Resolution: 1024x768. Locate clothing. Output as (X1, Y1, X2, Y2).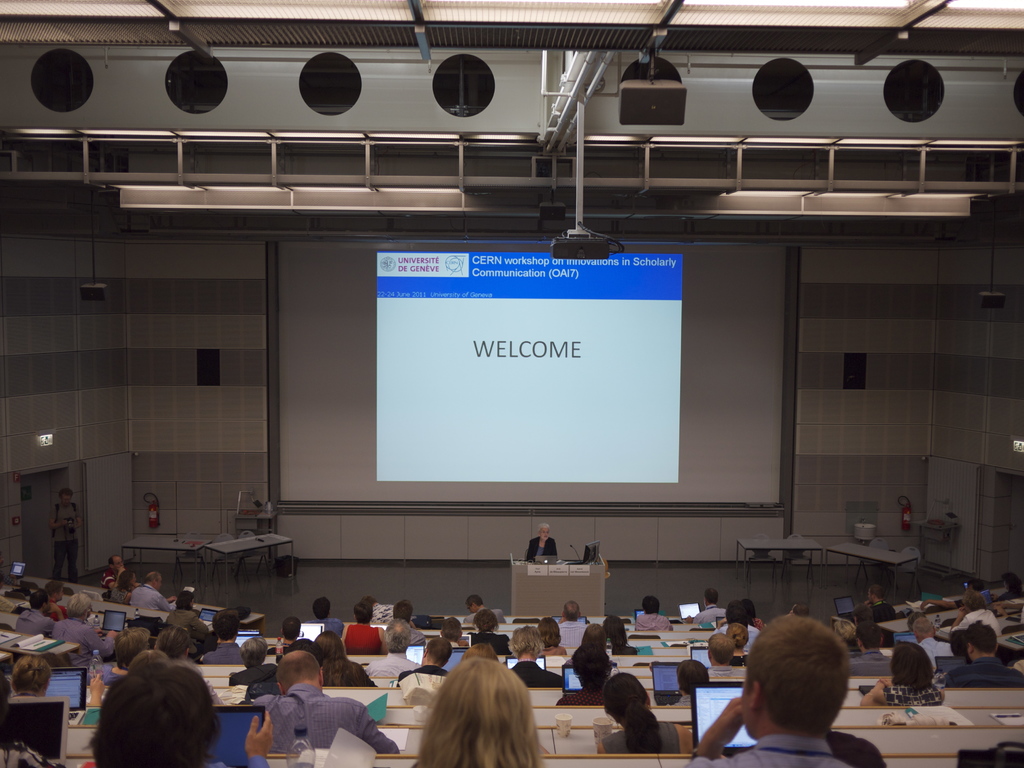
(202, 643, 245, 665).
